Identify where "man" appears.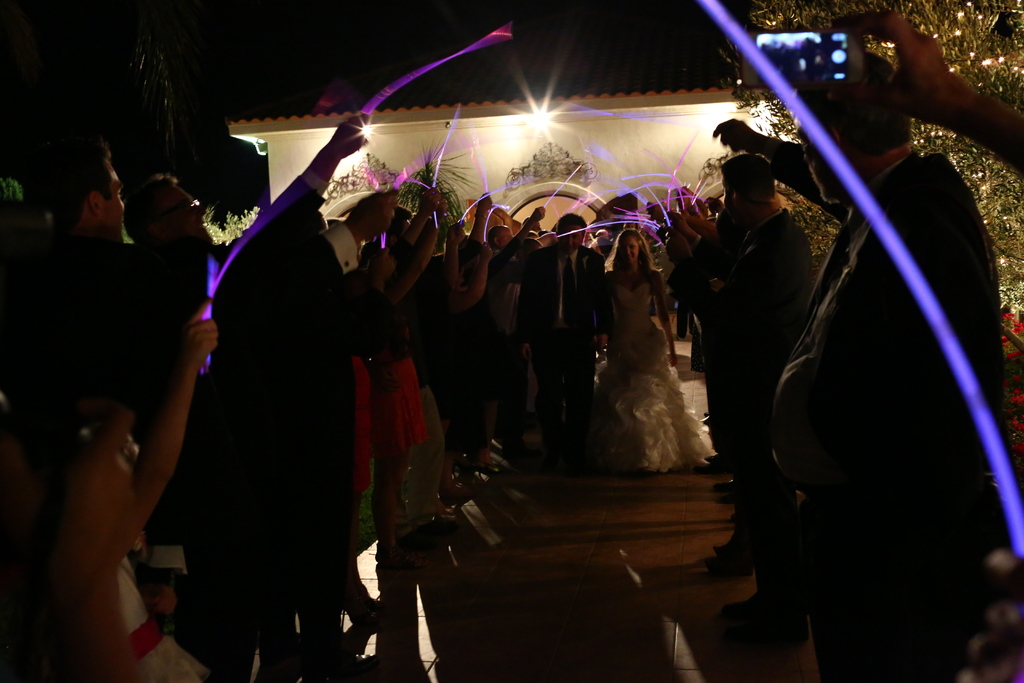
Appears at {"x1": 52, "y1": 135, "x2": 234, "y2": 647}.
